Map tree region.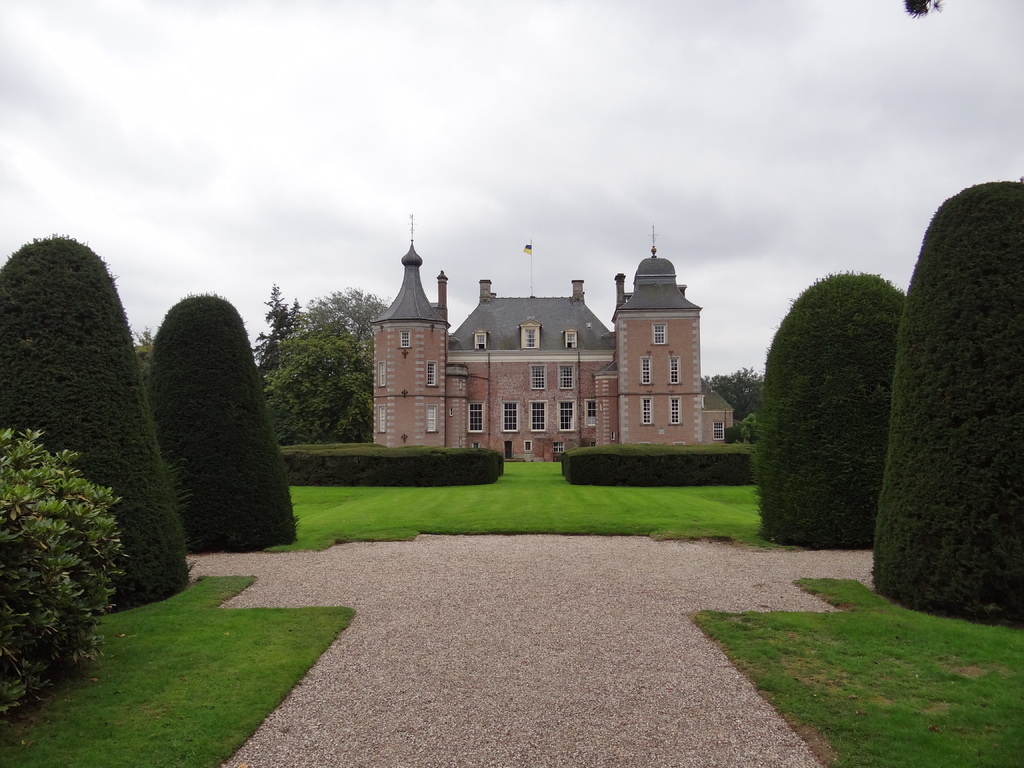
Mapped to [x1=752, y1=276, x2=907, y2=545].
